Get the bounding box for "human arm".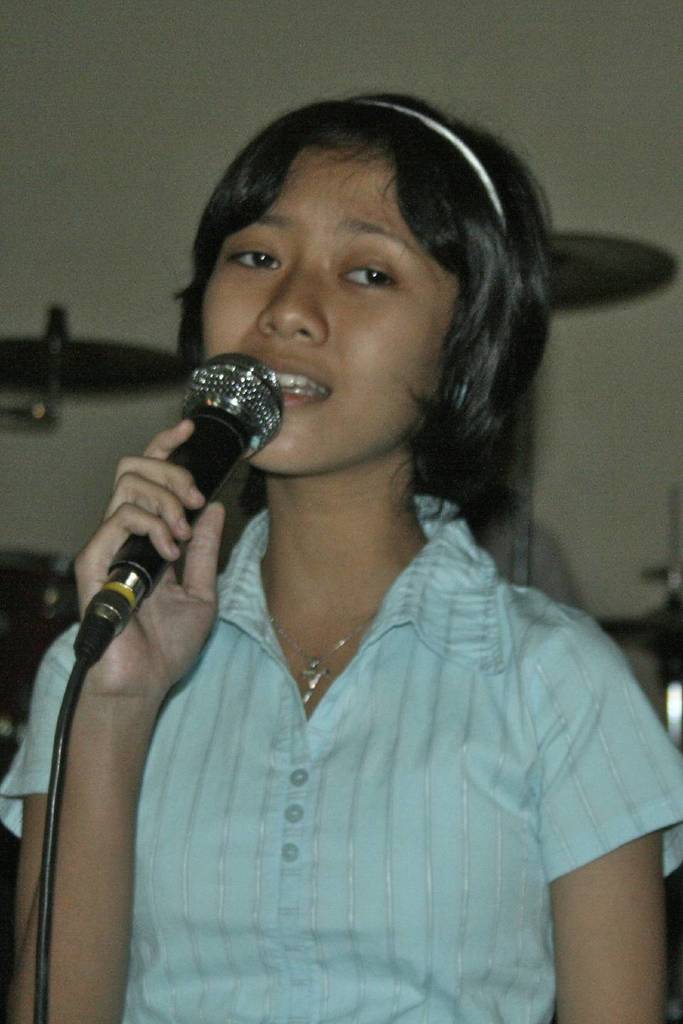
(left=550, top=596, right=677, bottom=1023).
